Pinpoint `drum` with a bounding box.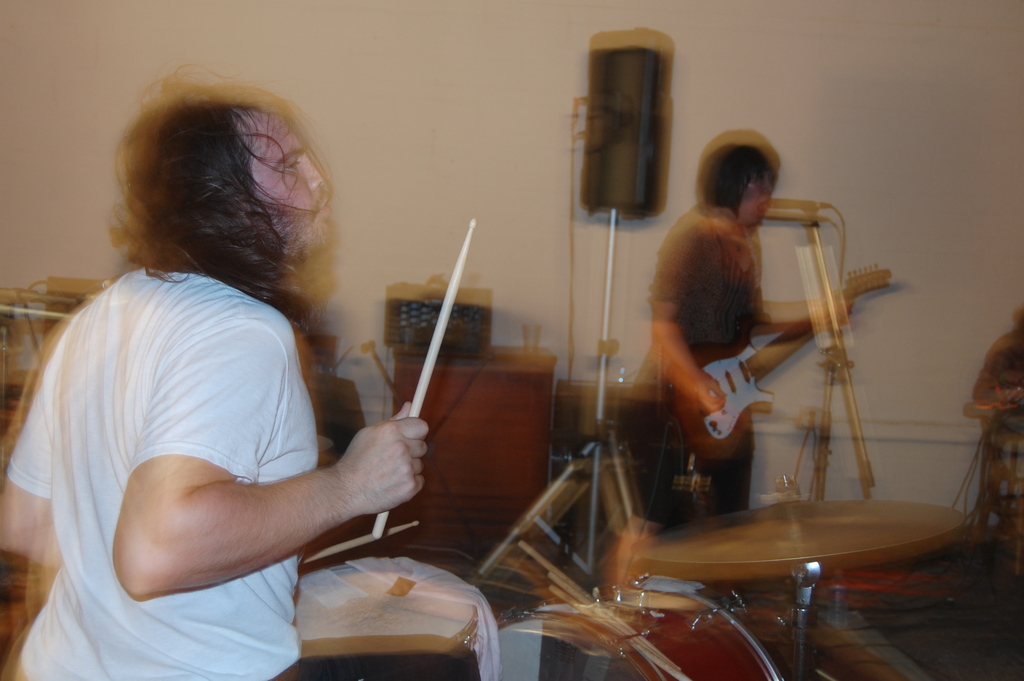
[295, 558, 480, 655].
